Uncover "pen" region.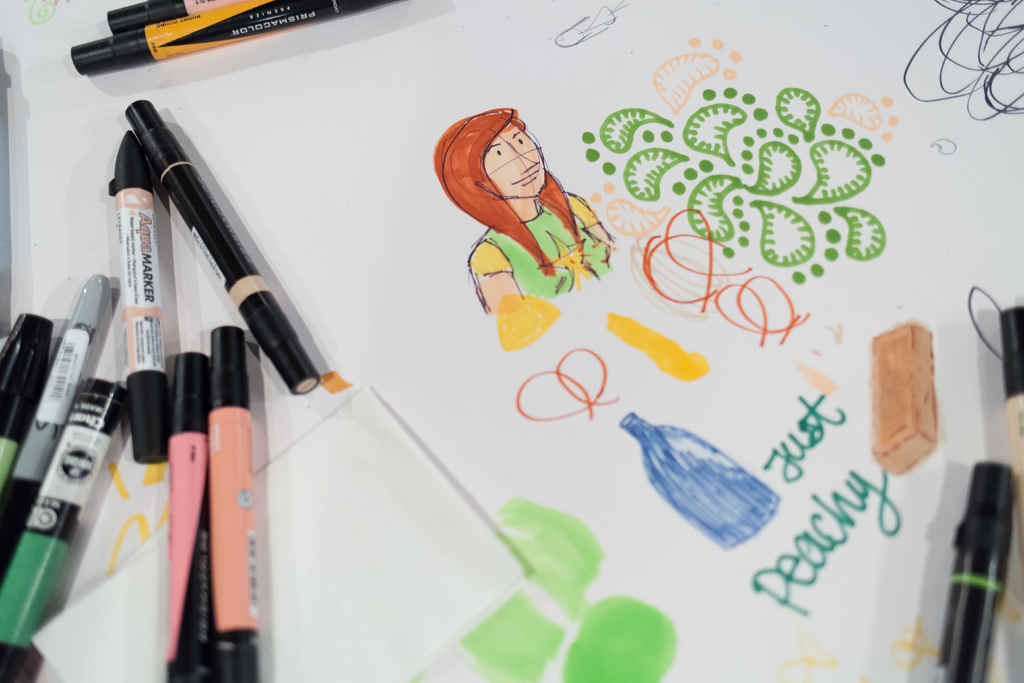
Uncovered: bbox=[991, 303, 1023, 482].
